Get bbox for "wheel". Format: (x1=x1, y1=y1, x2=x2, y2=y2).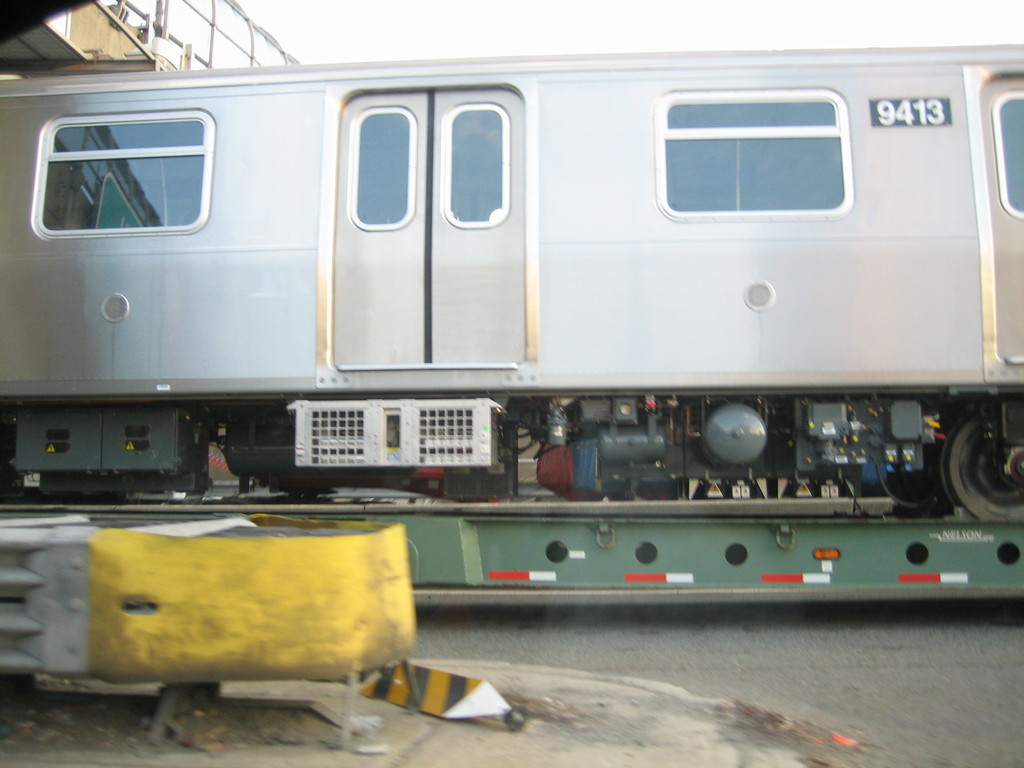
(x1=942, y1=419, x2=1023, y2=521).
